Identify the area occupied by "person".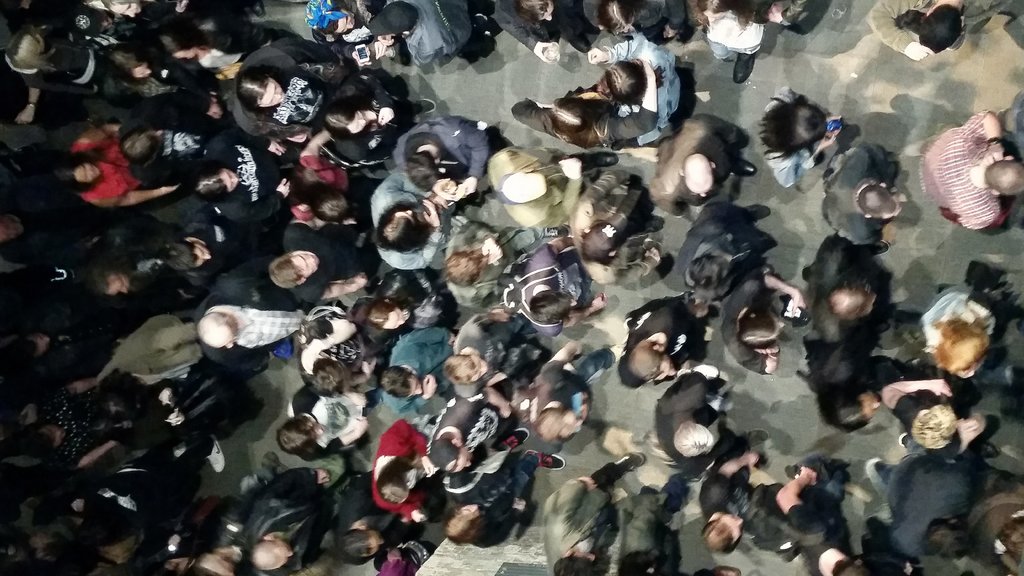
Area: detection(774, 0, 830, 40).
